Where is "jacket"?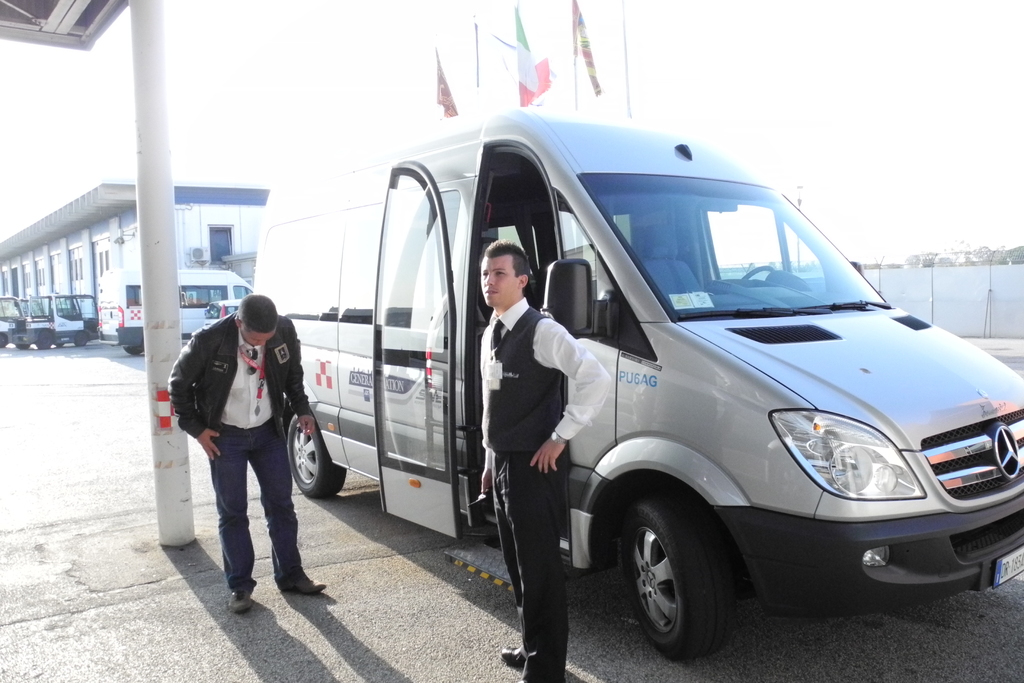
{"x1": 165, "y1": 312, "x2": 309, "y2": 438}.
